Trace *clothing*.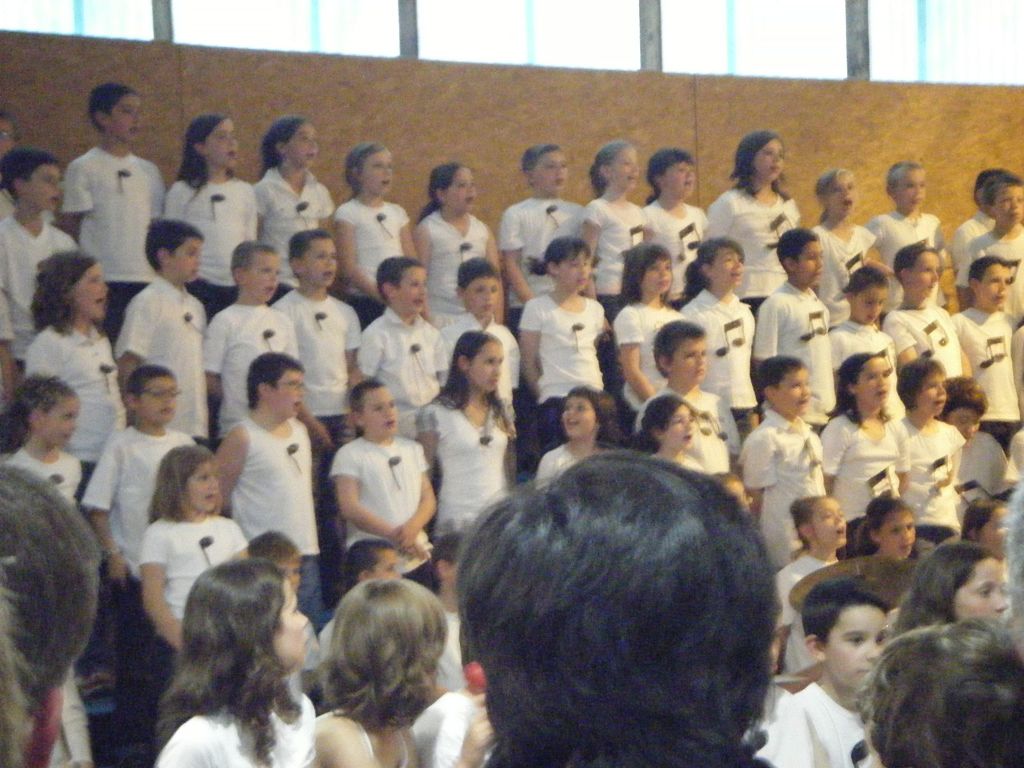
Traced to 163:180:255:311.
